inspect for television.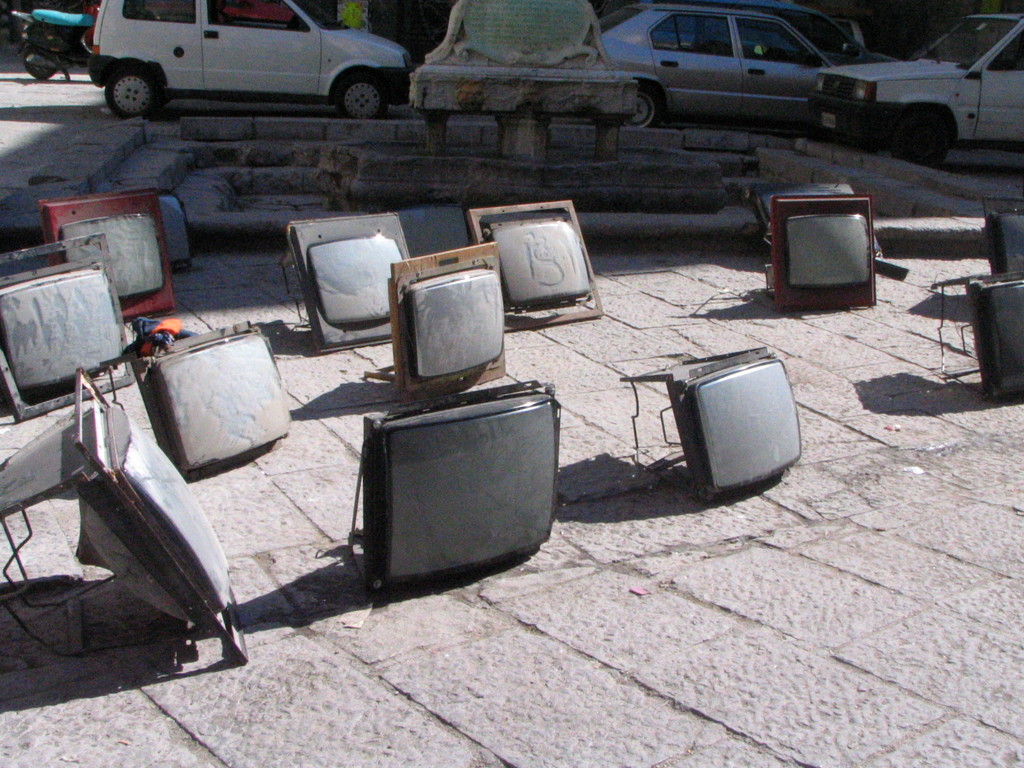
Inspection: {"left": 611, "top": 348, "right": 808, "bottom": 511}.
